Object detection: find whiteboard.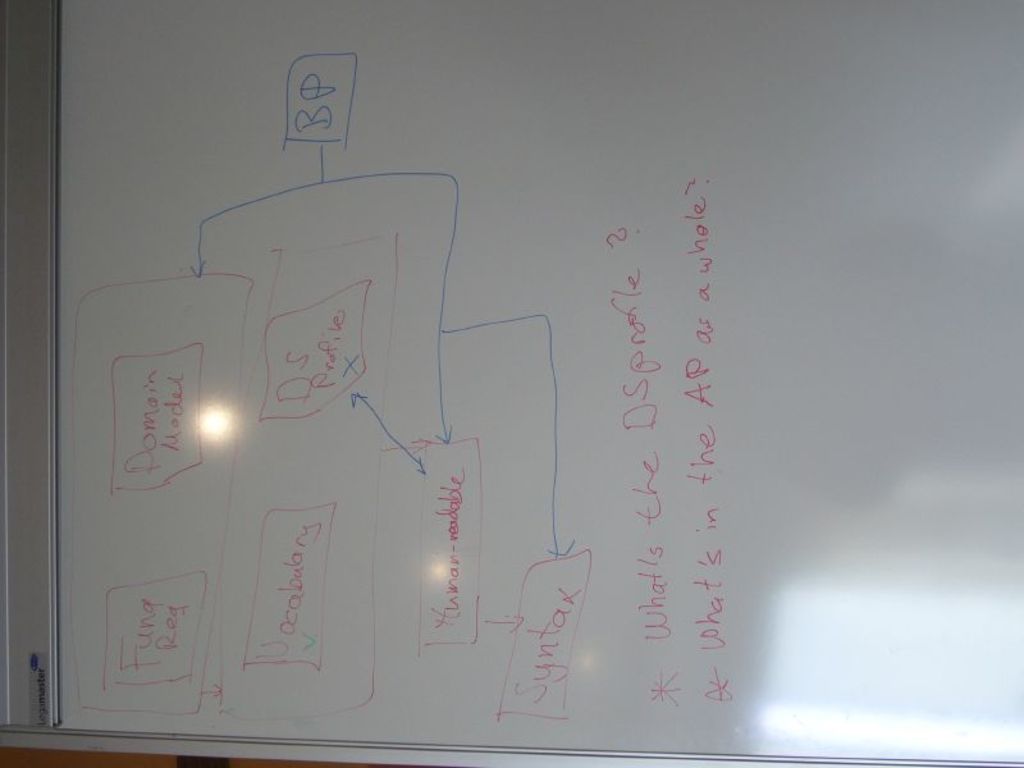
0/0/1023/767.
